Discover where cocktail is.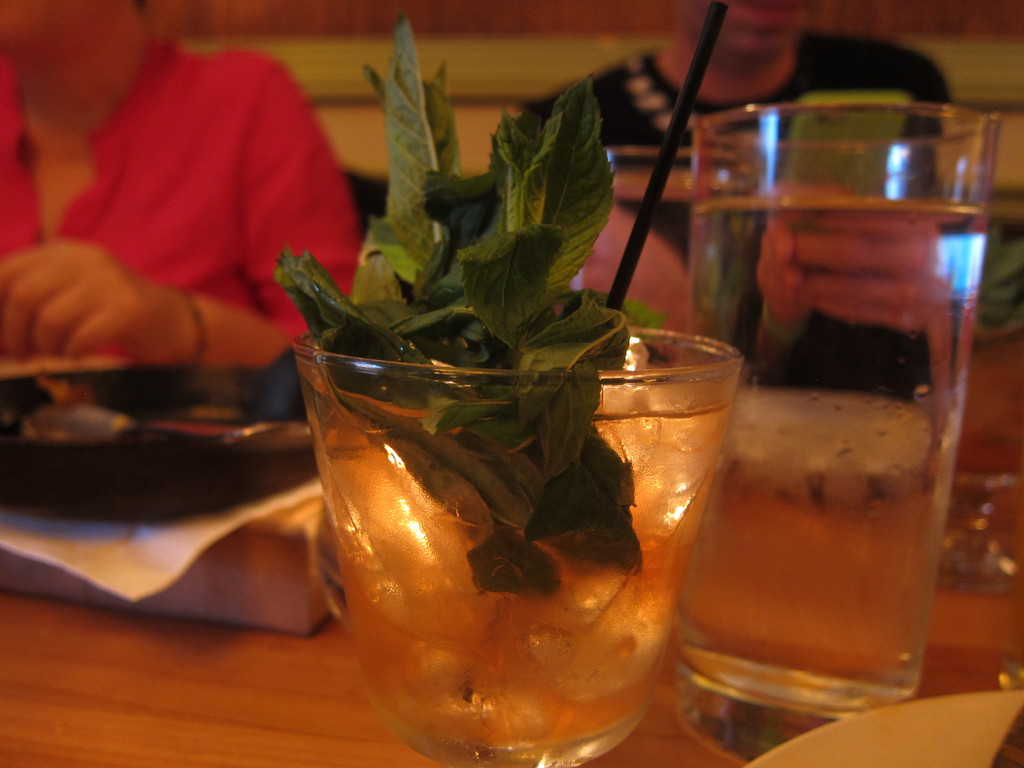
Discovered at 667, 136, 989, 705.
